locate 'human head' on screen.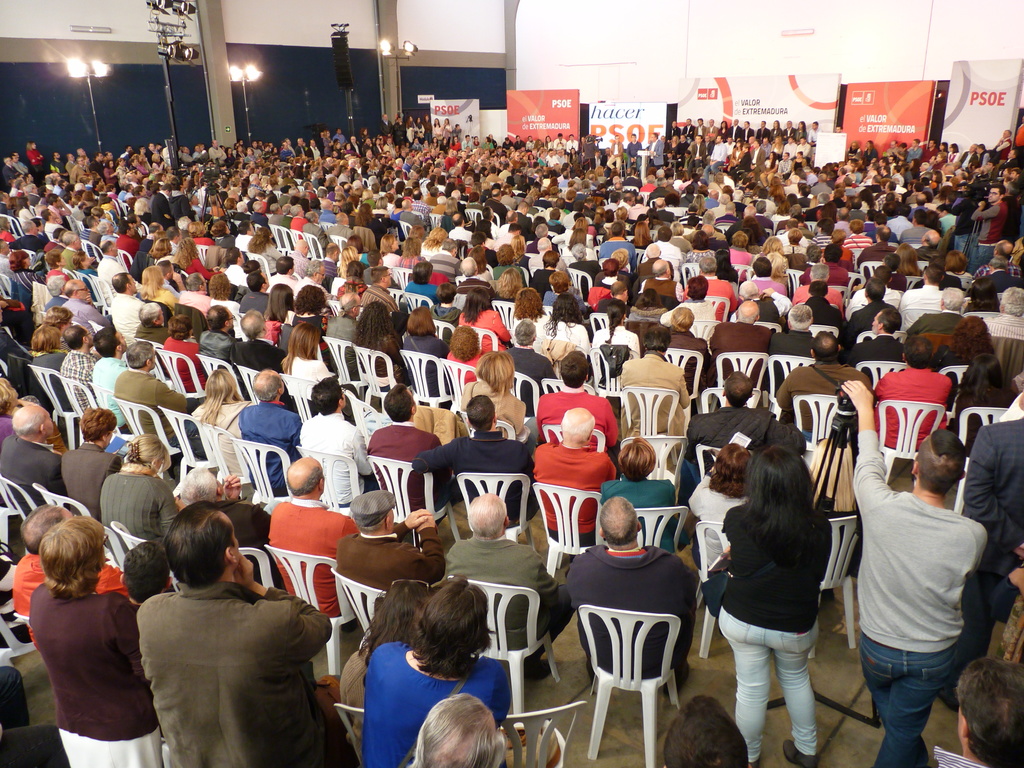
On screen at Rect(184, 460, 234, 500).
